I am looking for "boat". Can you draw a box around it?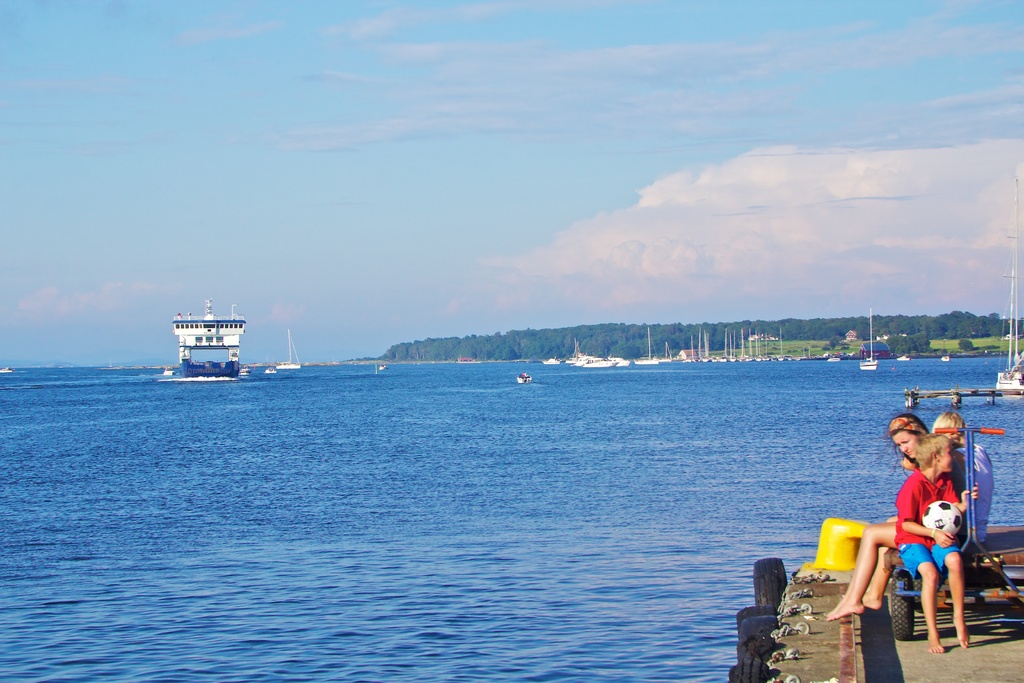
Sure, the bounding box is [241,365,248,374].
